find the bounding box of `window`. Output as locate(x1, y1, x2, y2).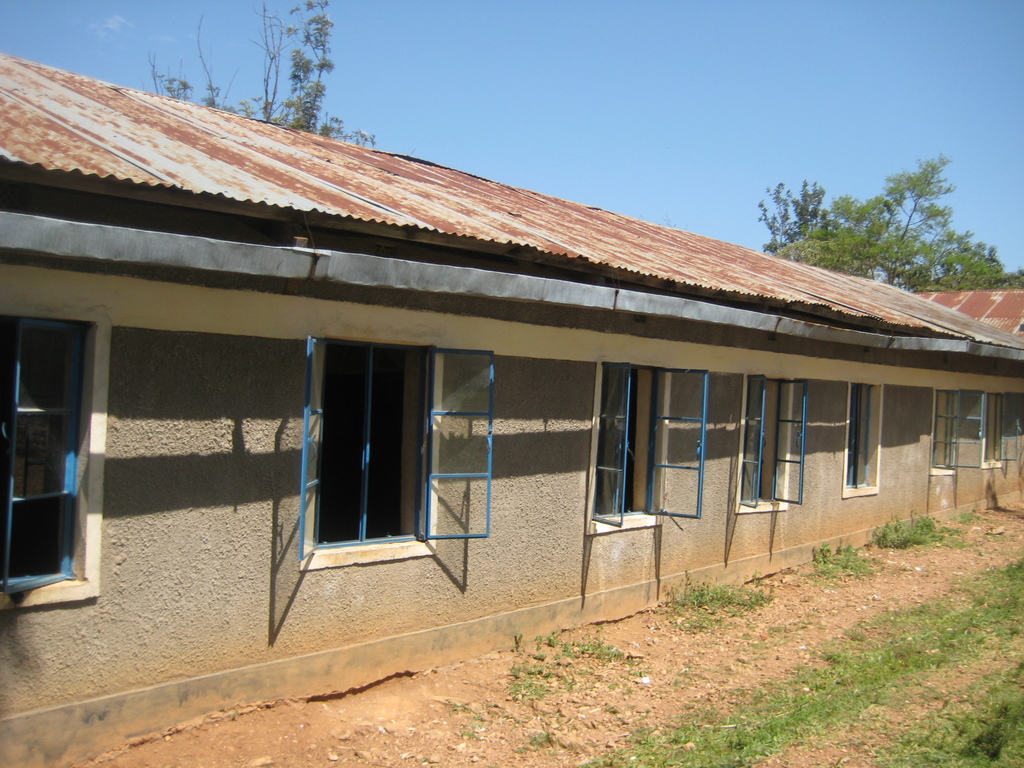
locate(592, 360, 653, 523).
